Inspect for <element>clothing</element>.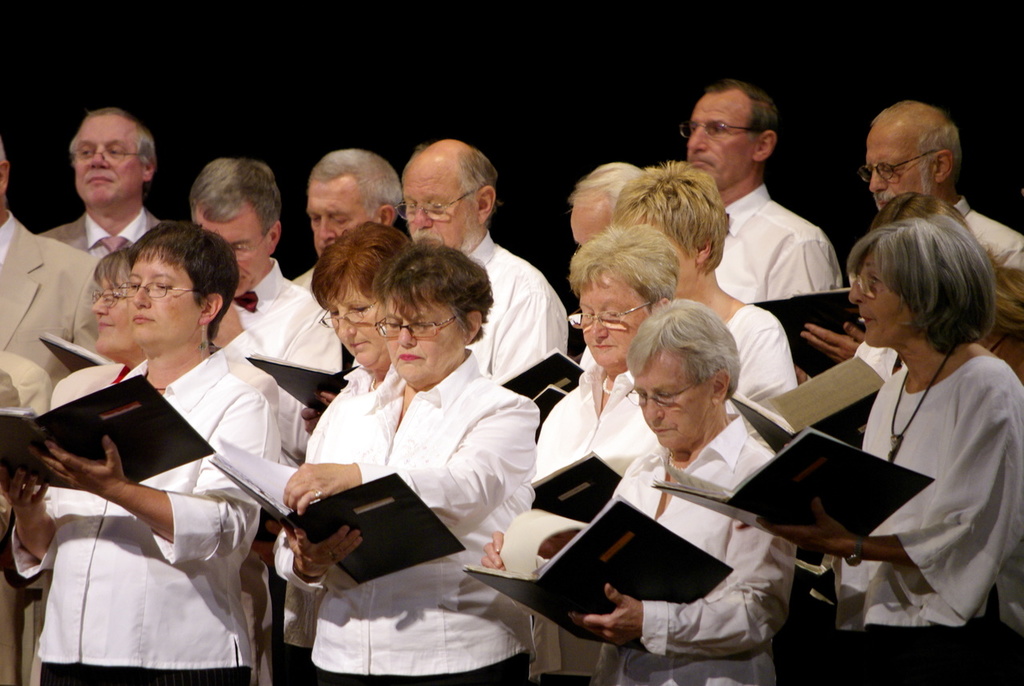
Inspection: [711,170,833,322].
